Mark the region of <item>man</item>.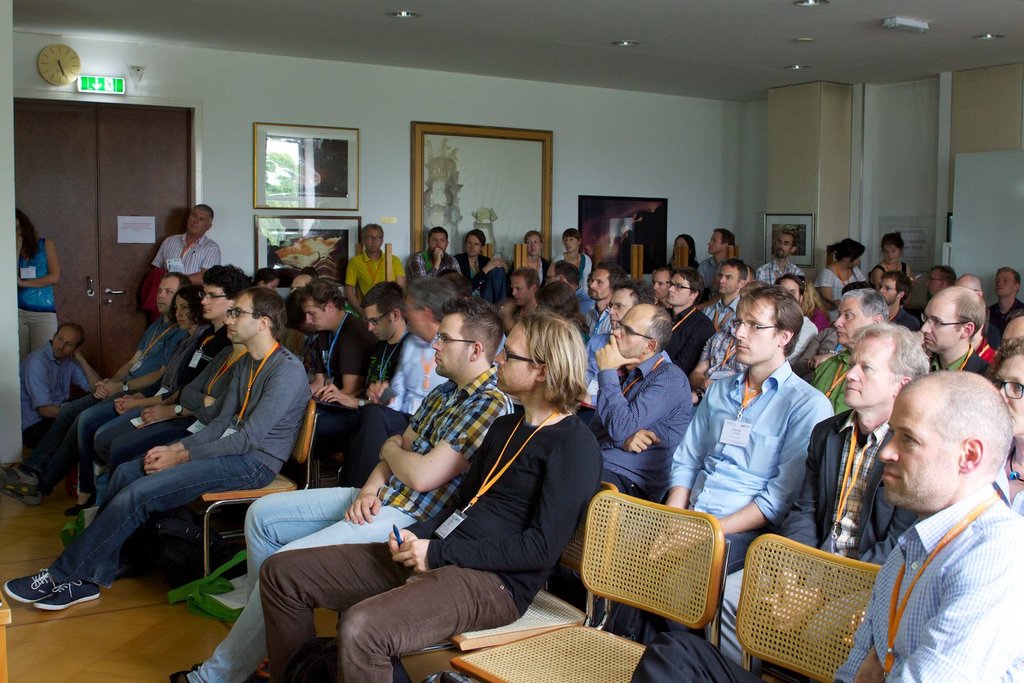
Region: [313,281,414,478].
